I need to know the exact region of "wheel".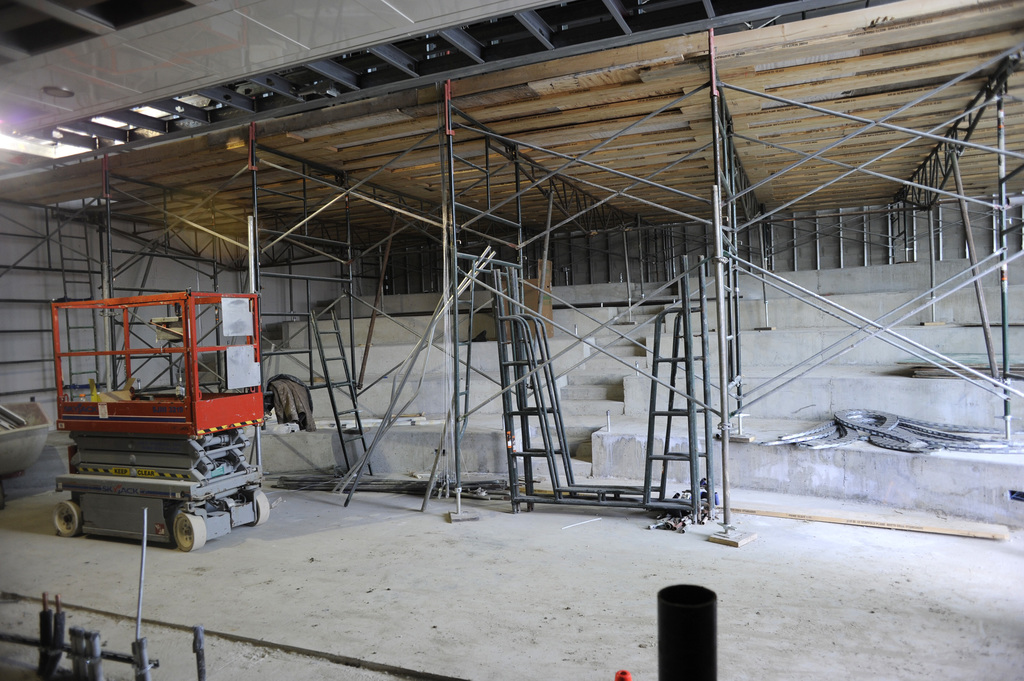
Region: x1=52 y1=499 x2=84 y2=538.
